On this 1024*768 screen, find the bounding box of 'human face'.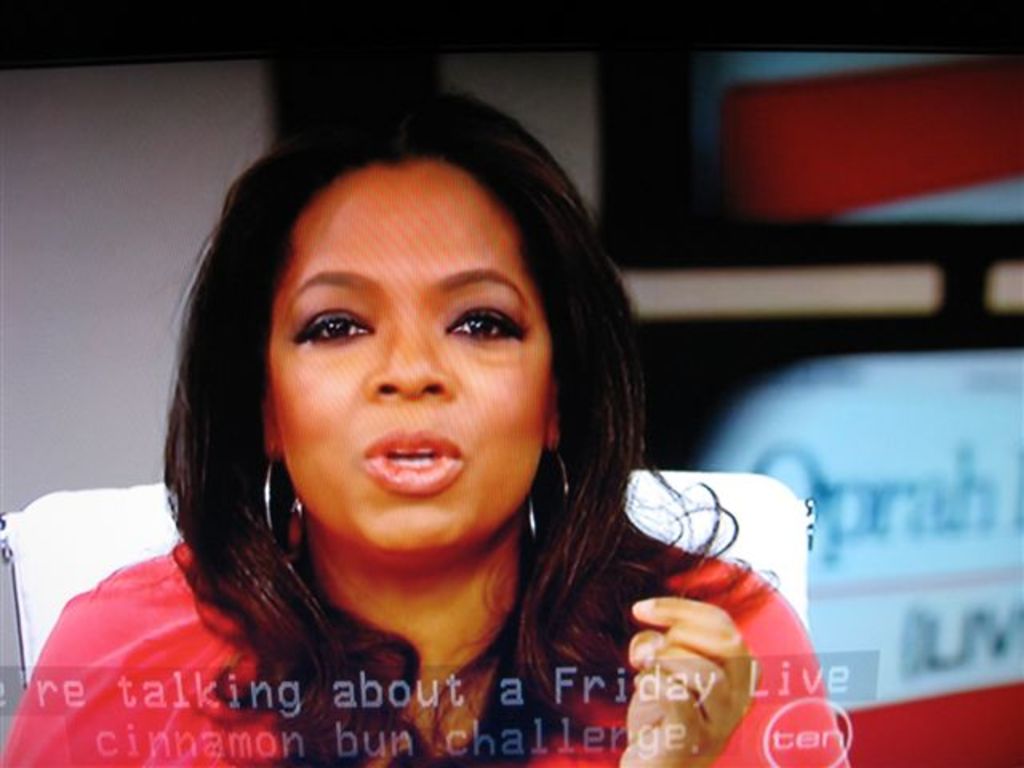
Bounding box: pyautogui.locateOnScreen(274, 157, 549, 560).
